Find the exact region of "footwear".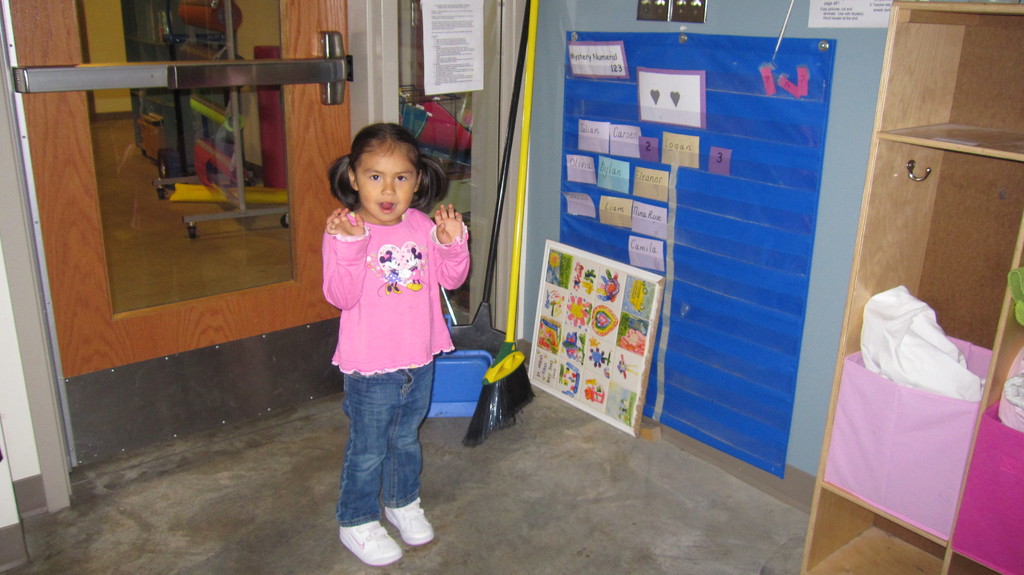
Exact region: <box>339,517,403,567</box>.
